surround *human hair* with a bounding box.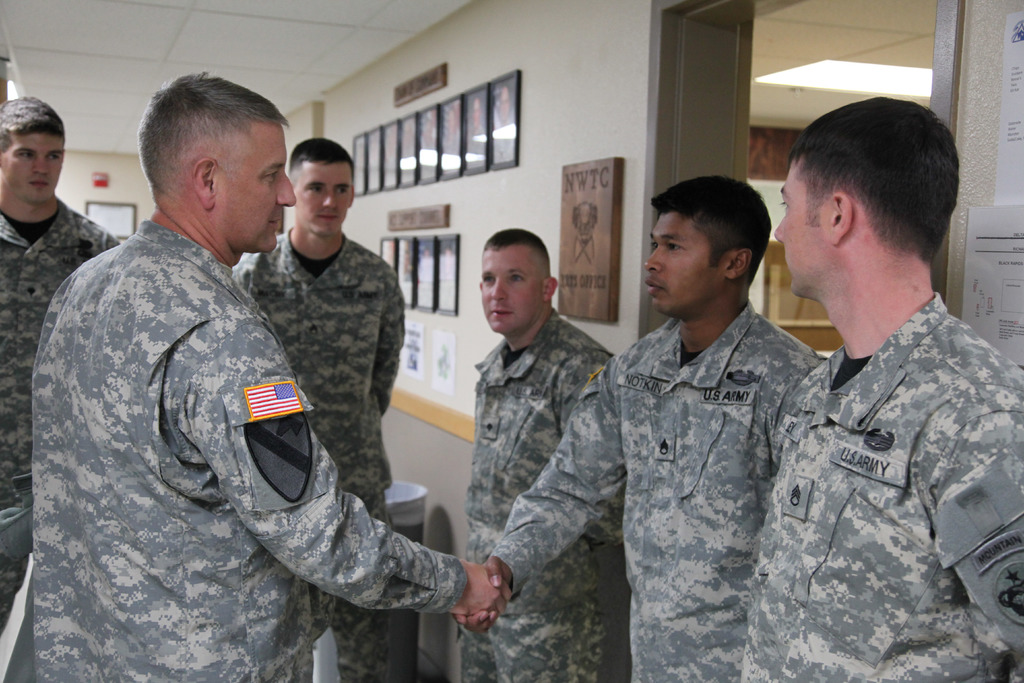
(x1=289, y1=136, x2=356, y2=185).
